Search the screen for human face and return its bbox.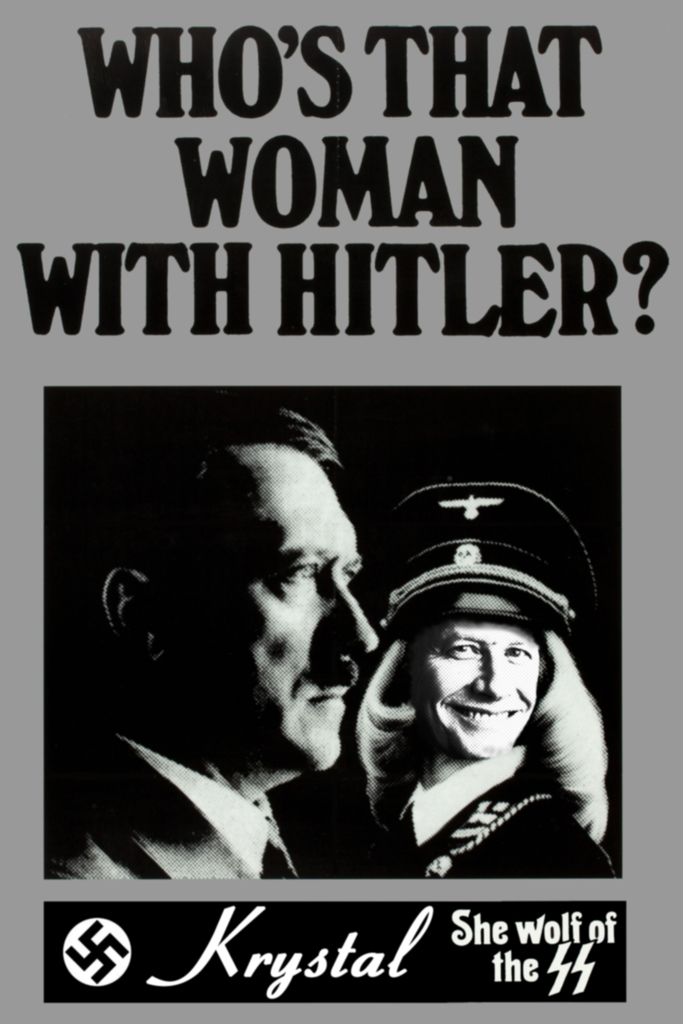
Found: crop(152, 438, 384, 771).
